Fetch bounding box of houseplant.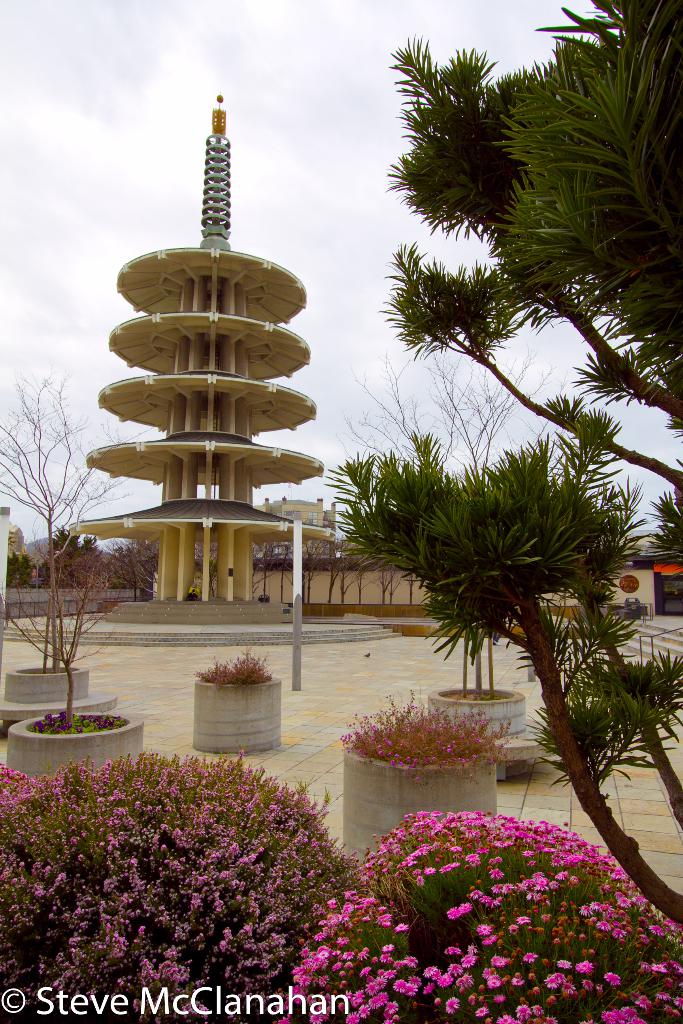
Bbox: rect(342, 687, 511, 860).
